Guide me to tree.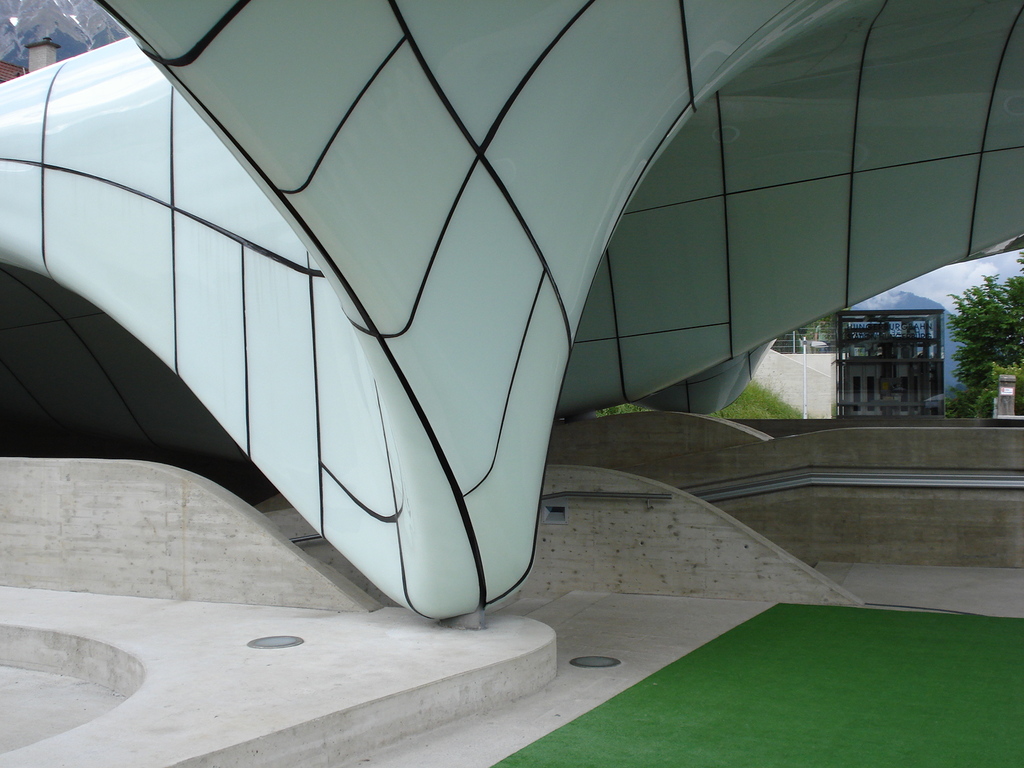
Guidance: BBox(950, 266, 1023, 420).
